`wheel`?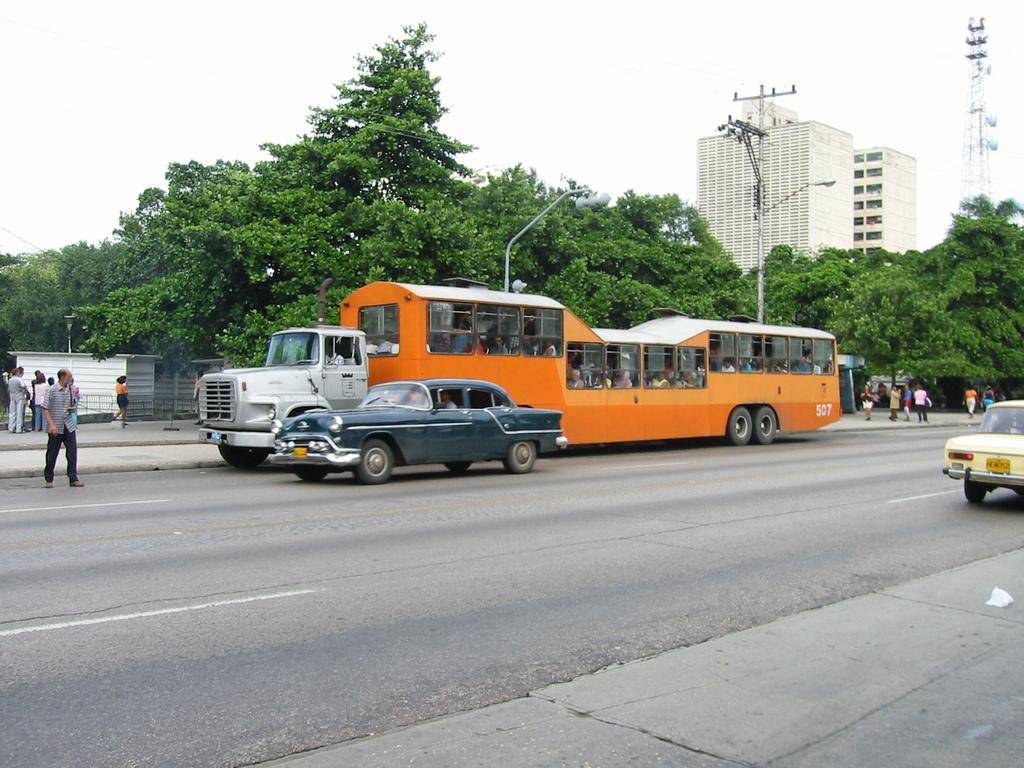
box(347, 433, 397, 483)
